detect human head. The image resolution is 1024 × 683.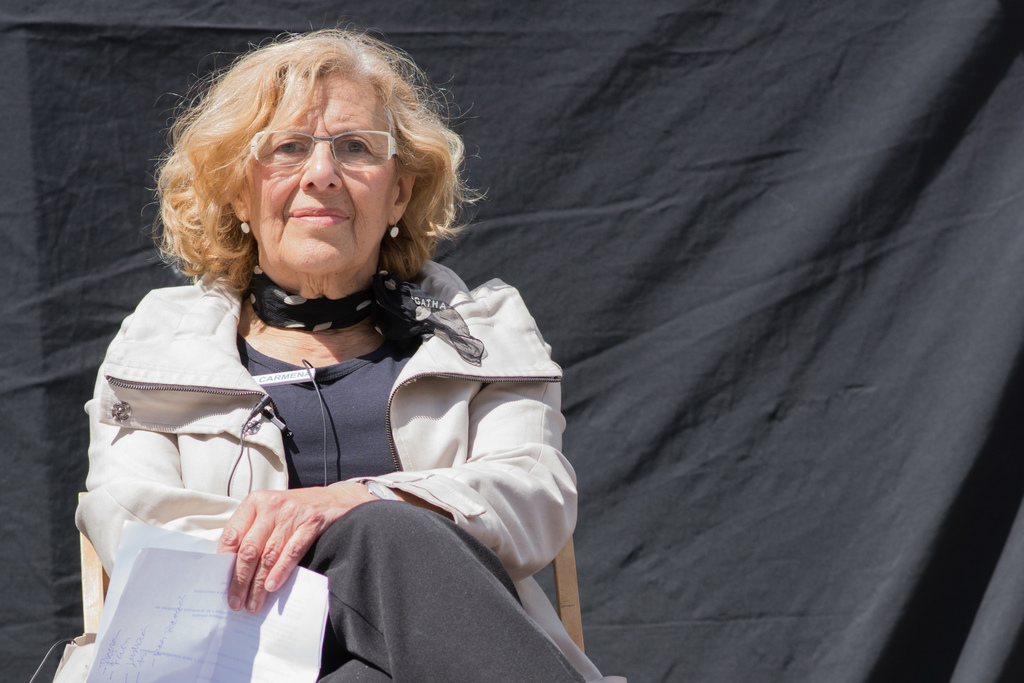
bbox(156, 29, 442, 292).
